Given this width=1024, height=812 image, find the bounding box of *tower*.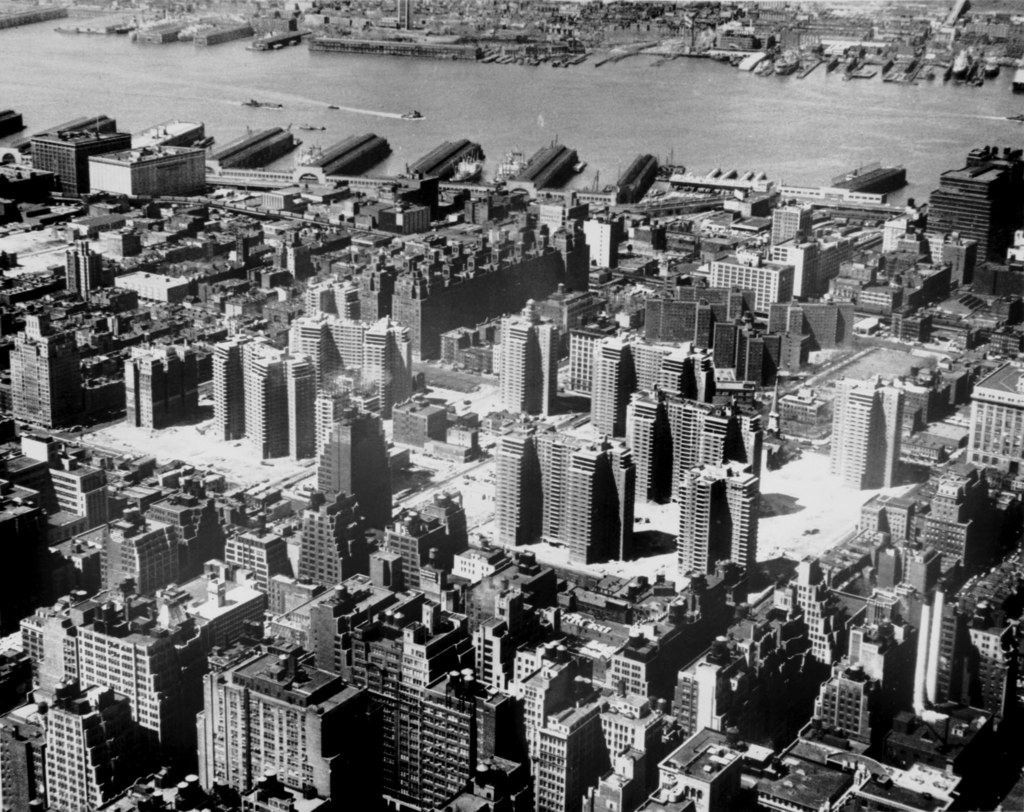
(left=13, top=310, right=74, bottom=431).
